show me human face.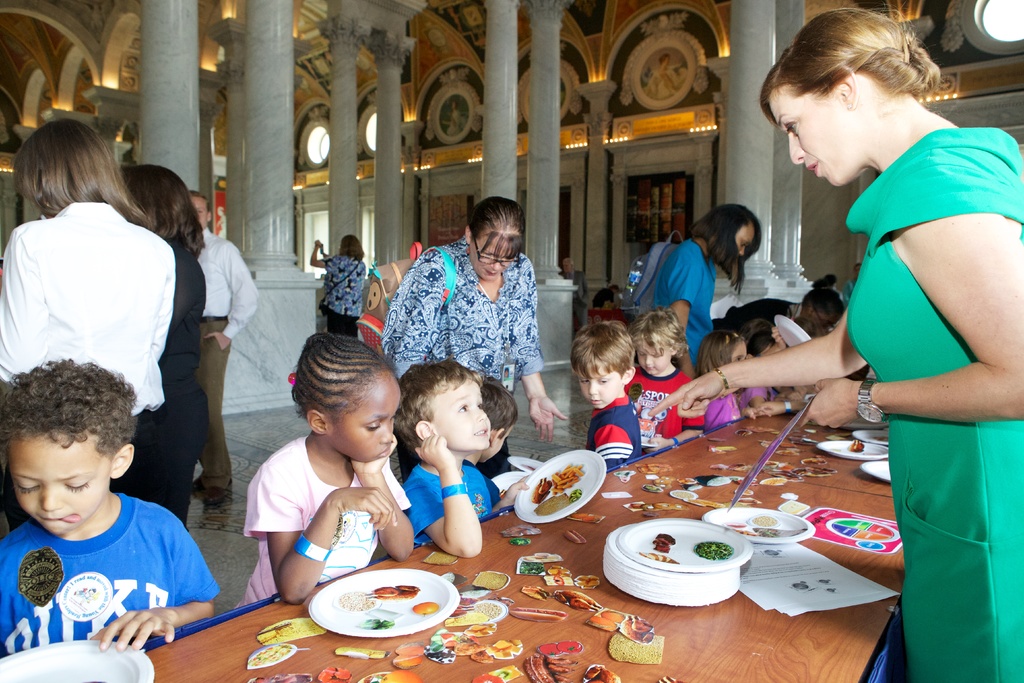
human face is here: [left=578, top=370, right=623, bottom=407].
